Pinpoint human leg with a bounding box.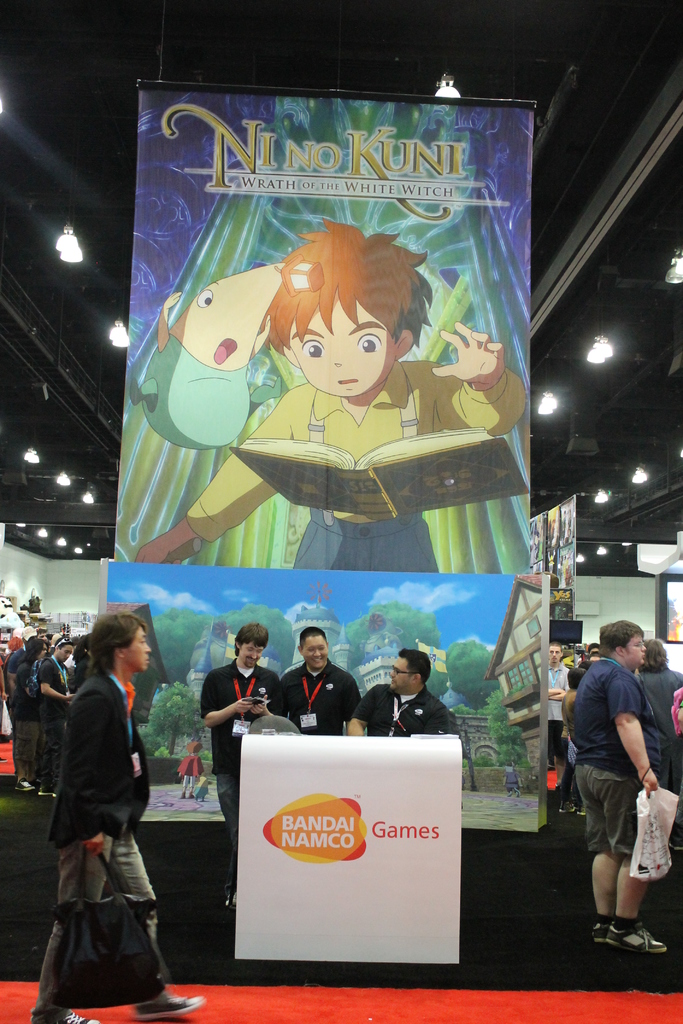
104:802:202:1021.
